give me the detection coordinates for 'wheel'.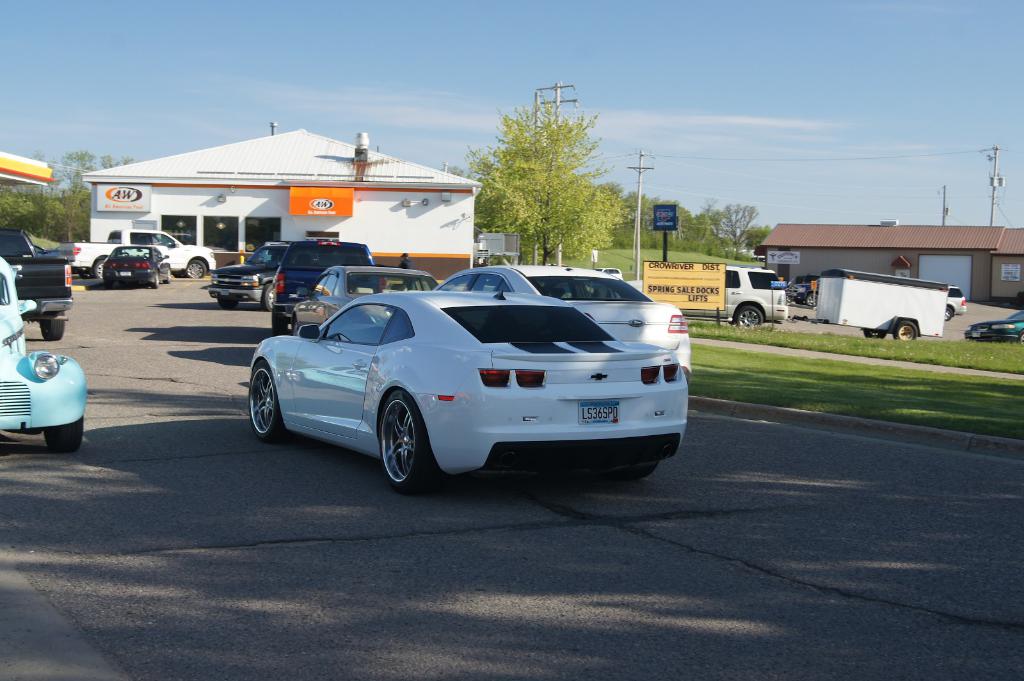
box=[102, 280, 112, 287].
